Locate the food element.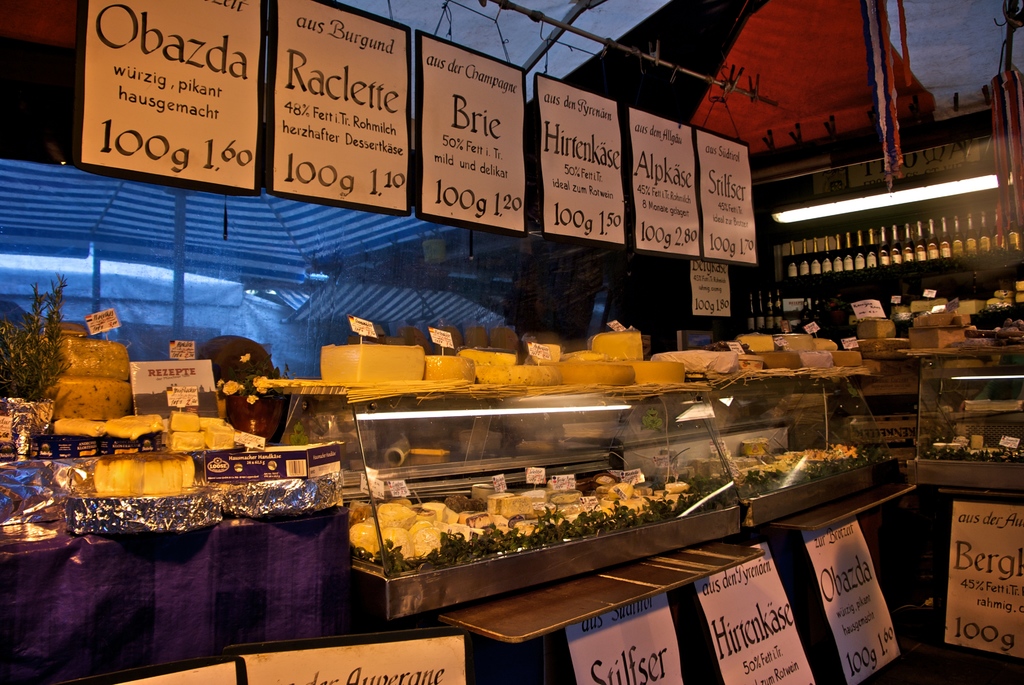
Element bbox: (x1=970, y1=436, x2=980, y2=448).
